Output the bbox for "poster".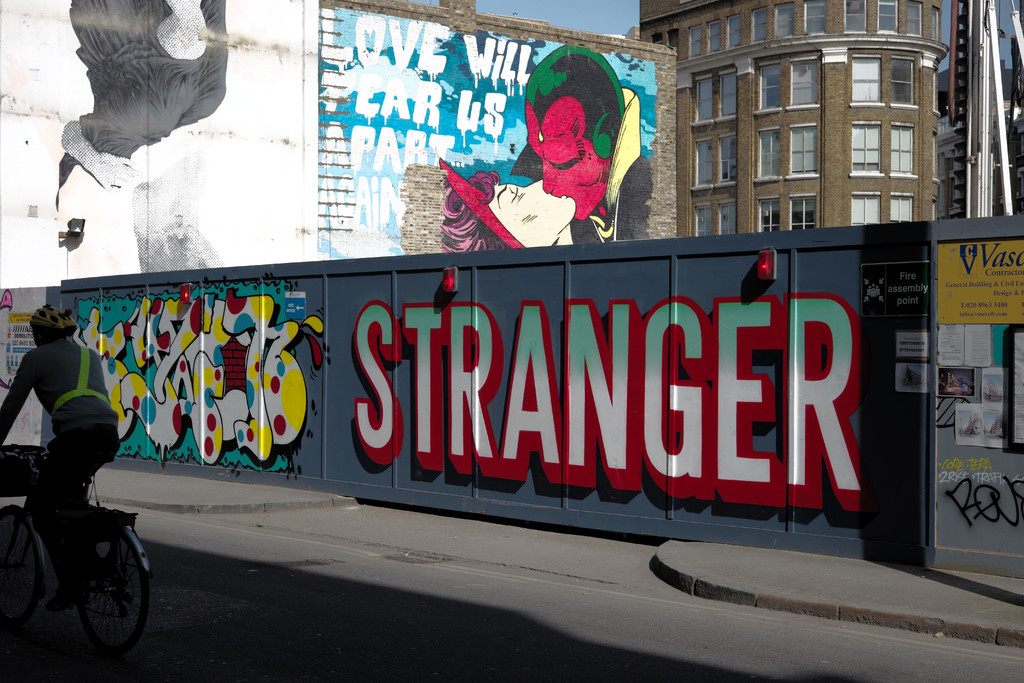
(x1=0, y1=316, x2=34, y2=377).
